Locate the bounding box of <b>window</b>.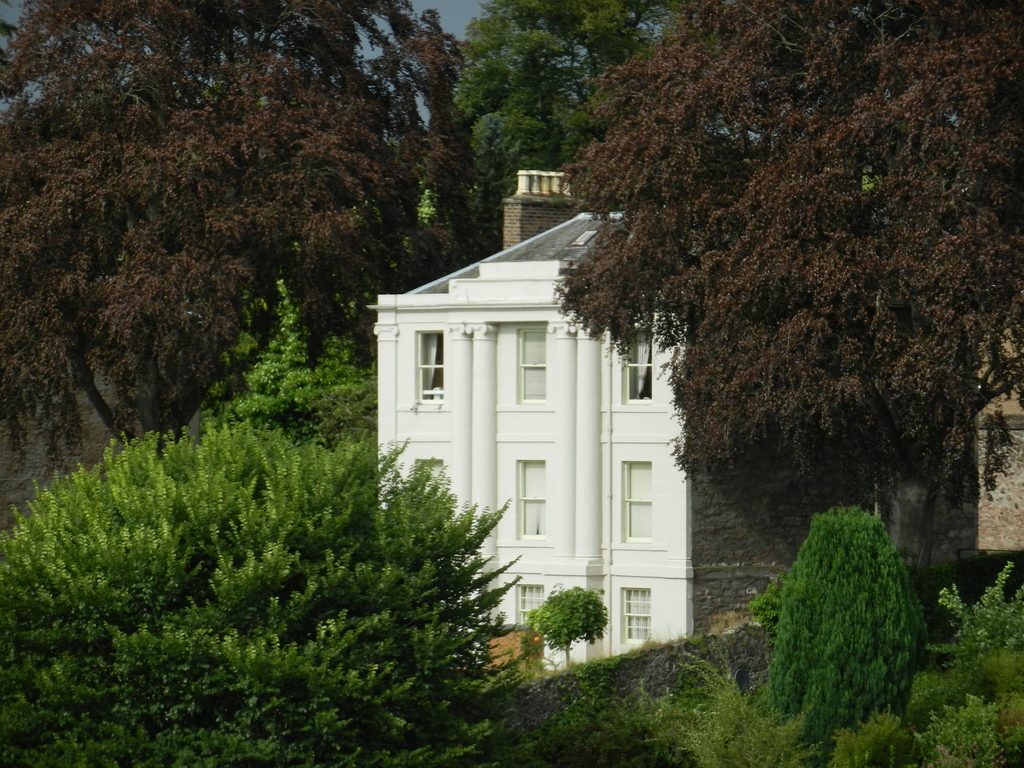
Bounding box: crop(414, 460, 451, 488).
